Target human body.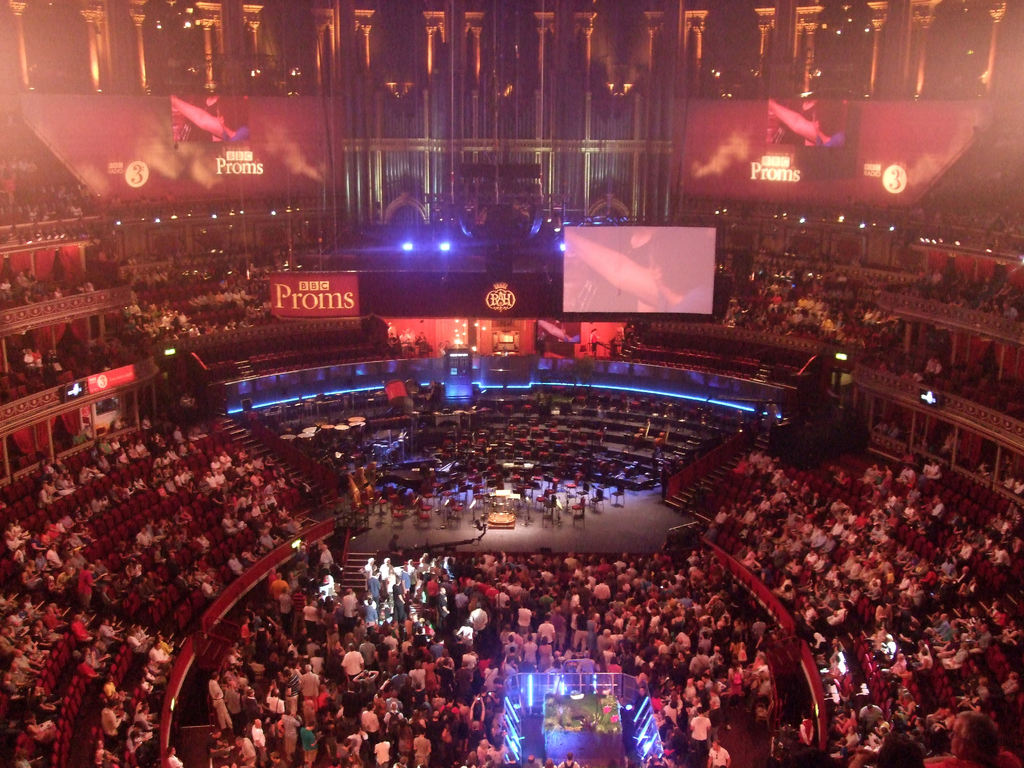
Target region: {"left": 1001, "top": 627, "right": 1014, "bottom": 644}.
